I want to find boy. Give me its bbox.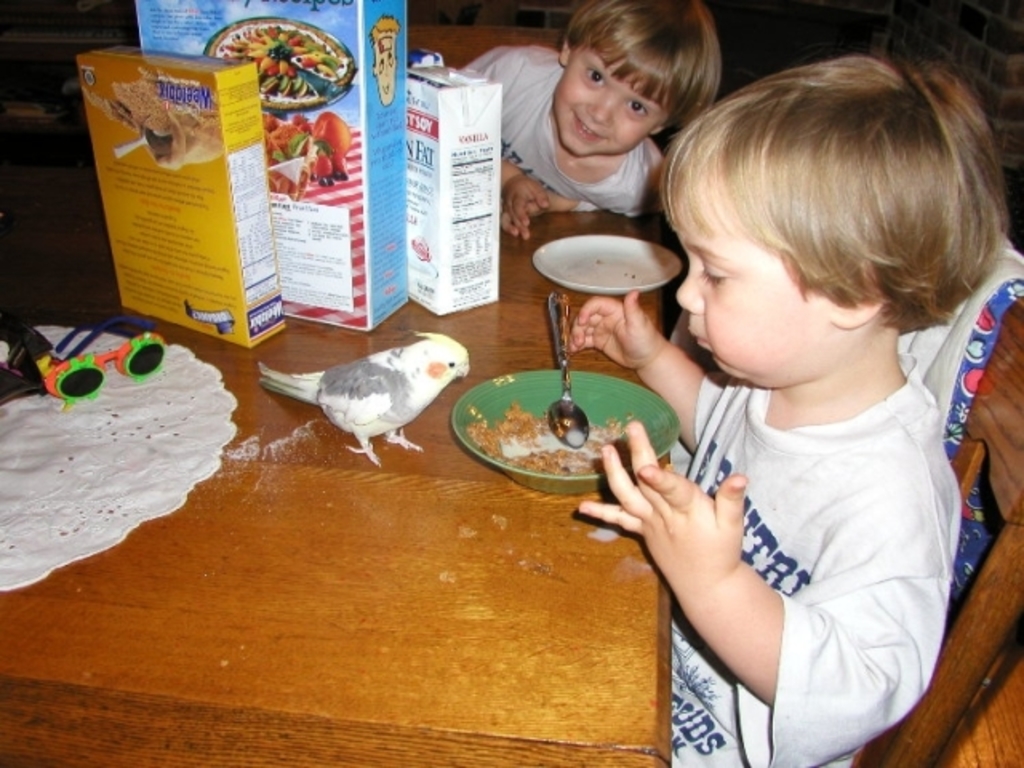
bbox(466, 0, 718, 240).
